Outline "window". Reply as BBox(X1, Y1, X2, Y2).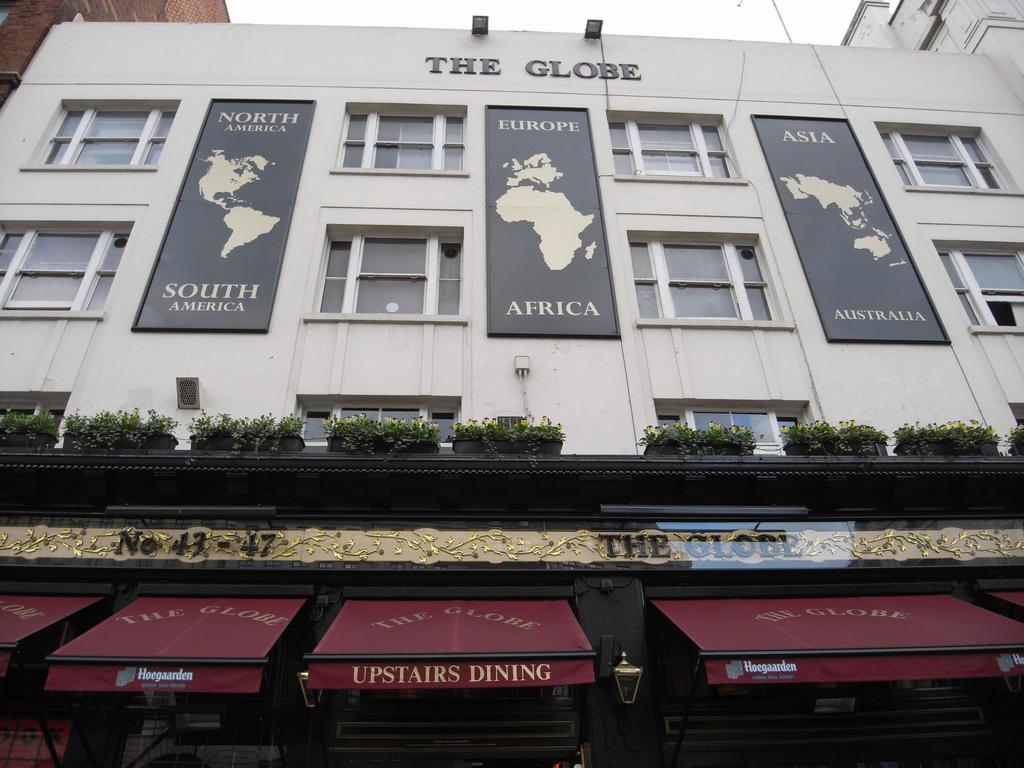
BBox(323, 240, 460, 323).
